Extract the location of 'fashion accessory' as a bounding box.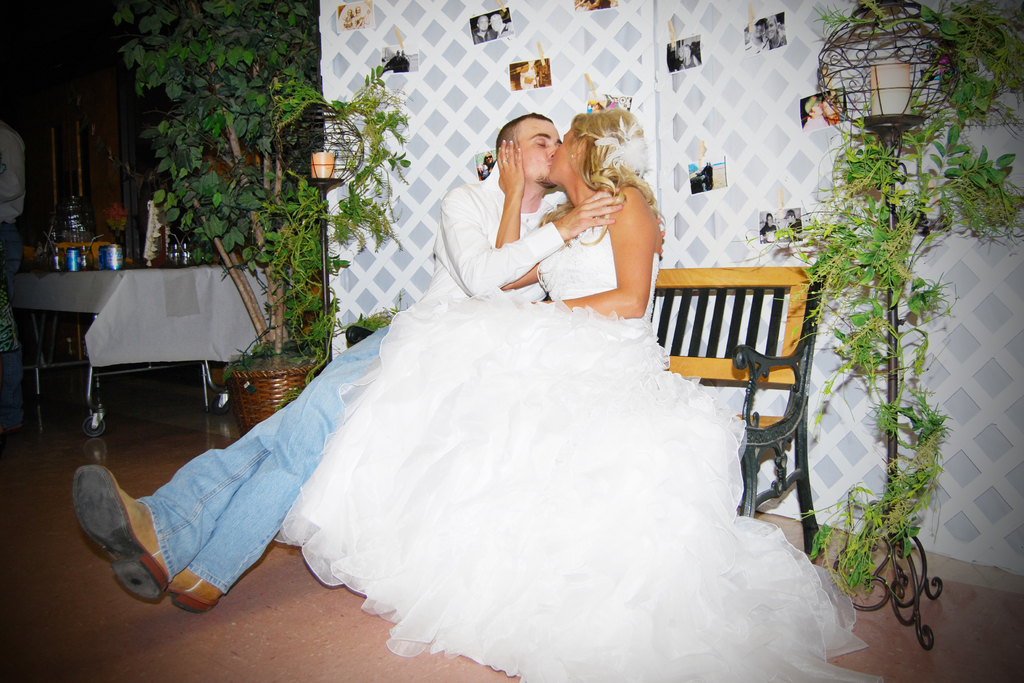
(572,227,614,251).
